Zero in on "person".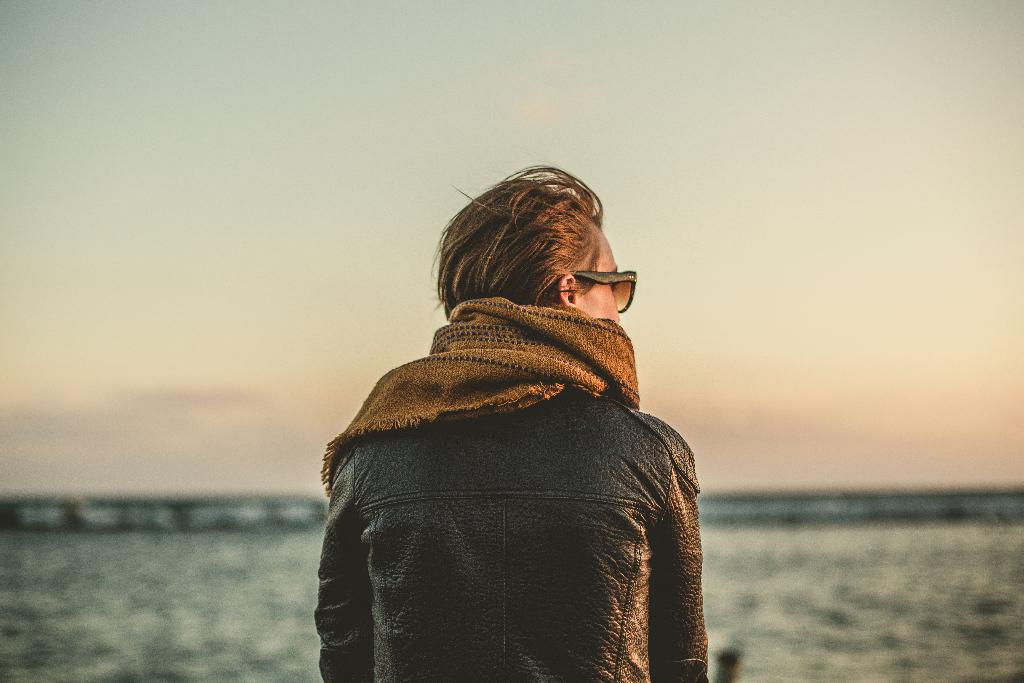
Zeroed in: rect(316, 156, 712, 682).
